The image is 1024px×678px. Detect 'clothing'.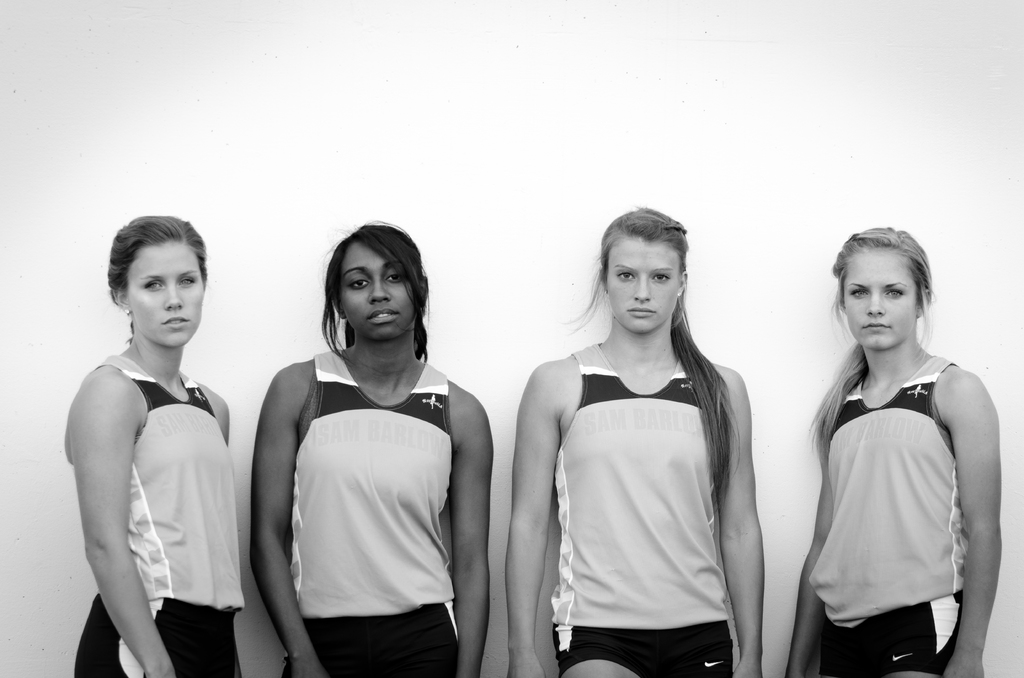
Detection: locate(805, 353, 972, 625).
